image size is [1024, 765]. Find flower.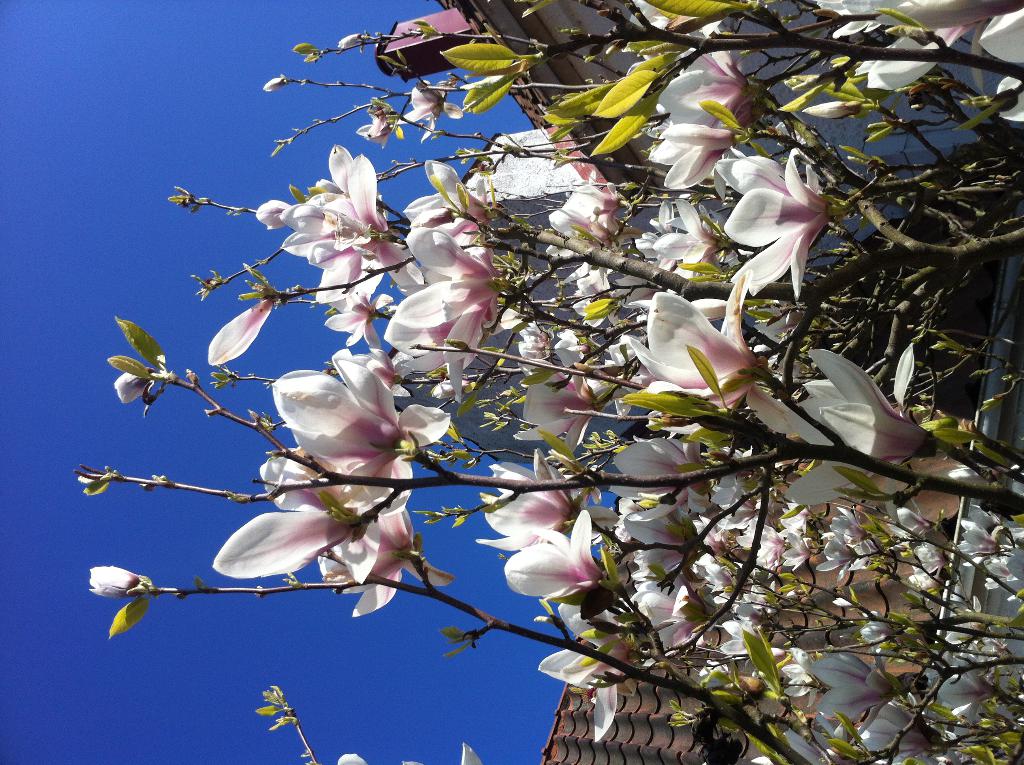
l=709, t=138, r=843, b=294.
